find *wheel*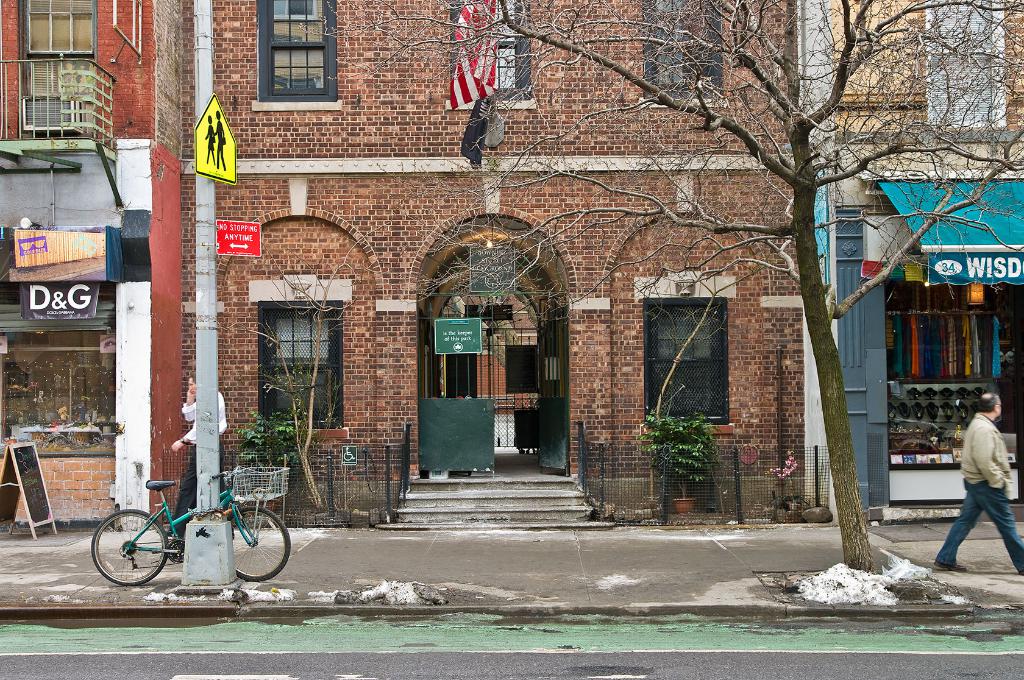
{"x1": 225, "y1": 505, "x2": 294, "y2": 581}
